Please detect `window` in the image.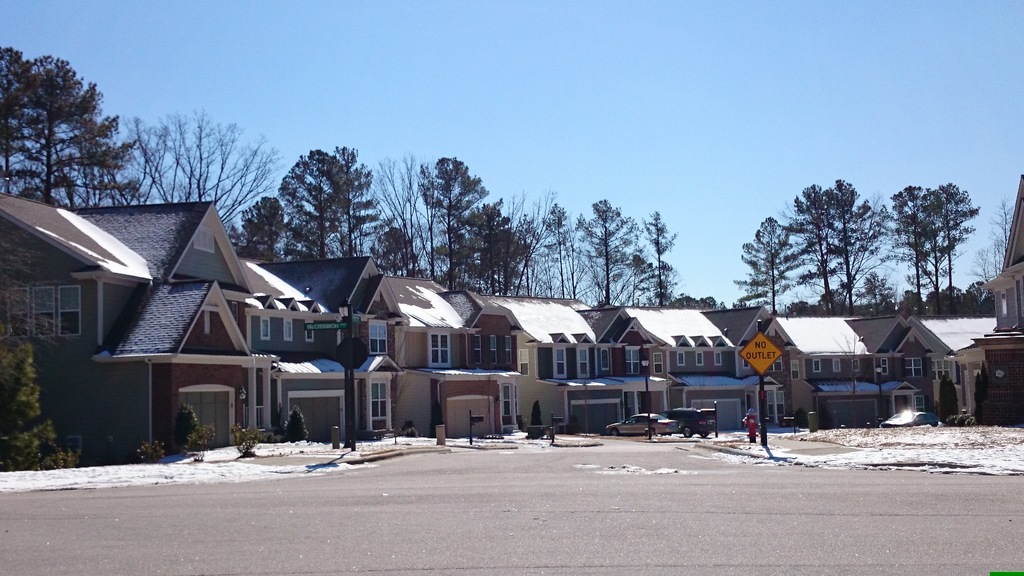
570/340/592/385.
